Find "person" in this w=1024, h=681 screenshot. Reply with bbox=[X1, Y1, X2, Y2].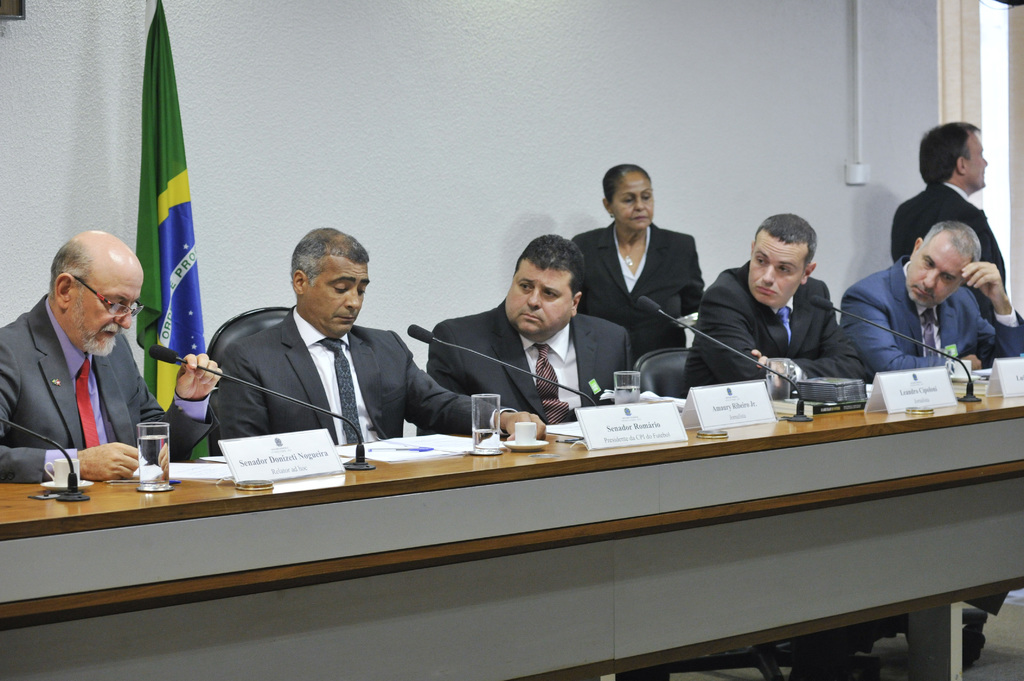
bbox=[840, 225, 1023, 655].
